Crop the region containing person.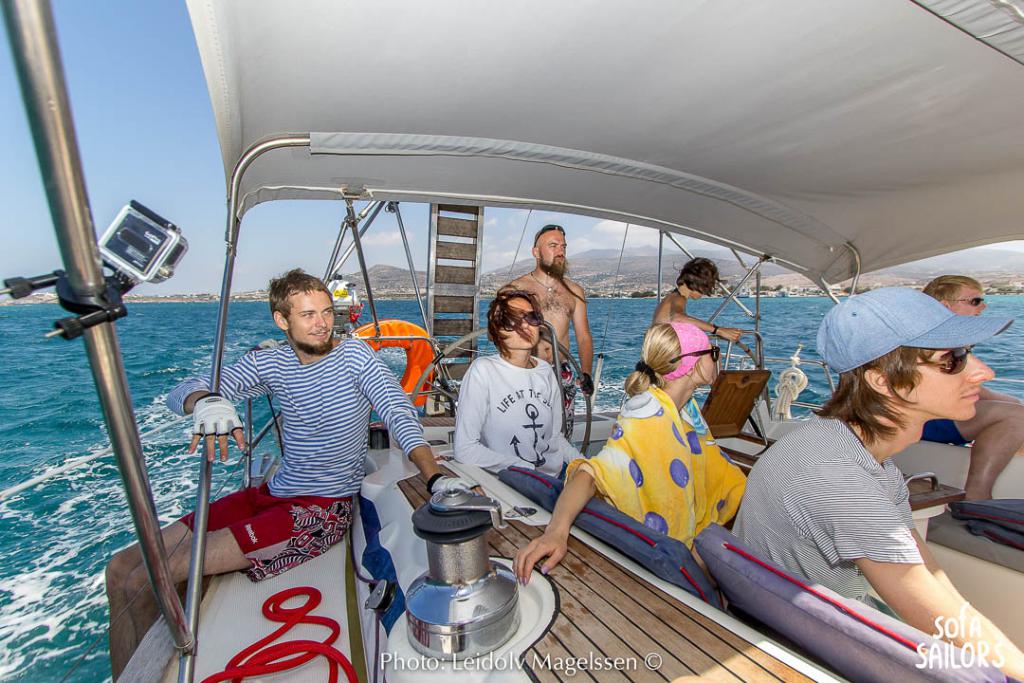
Crop region: [x1=504, y1=223, x2=591, y2=452].
